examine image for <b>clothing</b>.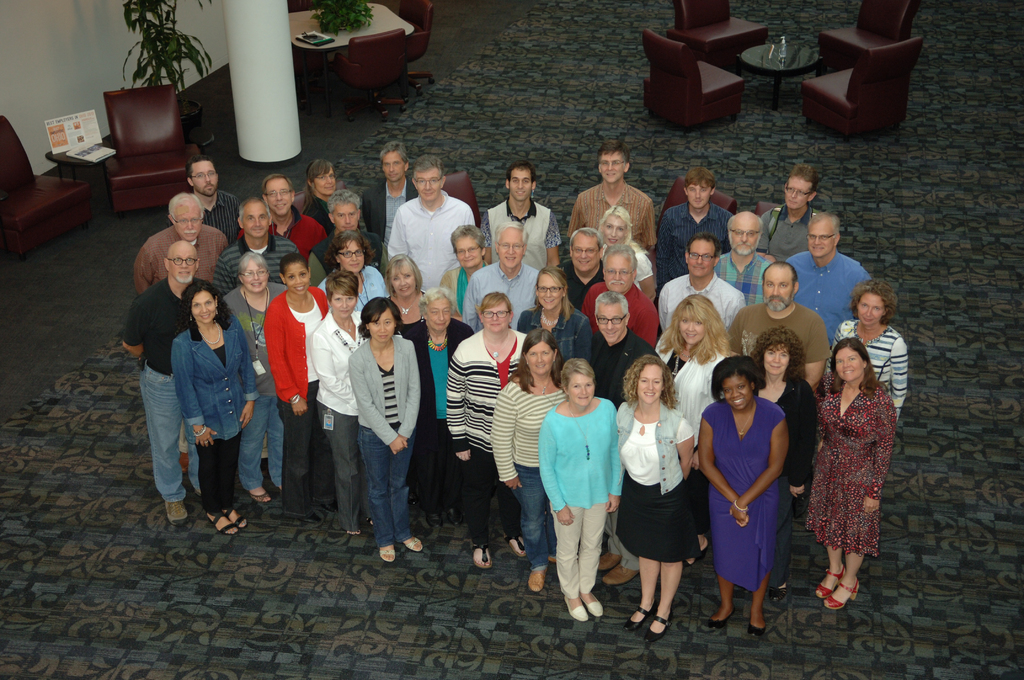
Examination result: BBox(127, 277, 219, 494).
